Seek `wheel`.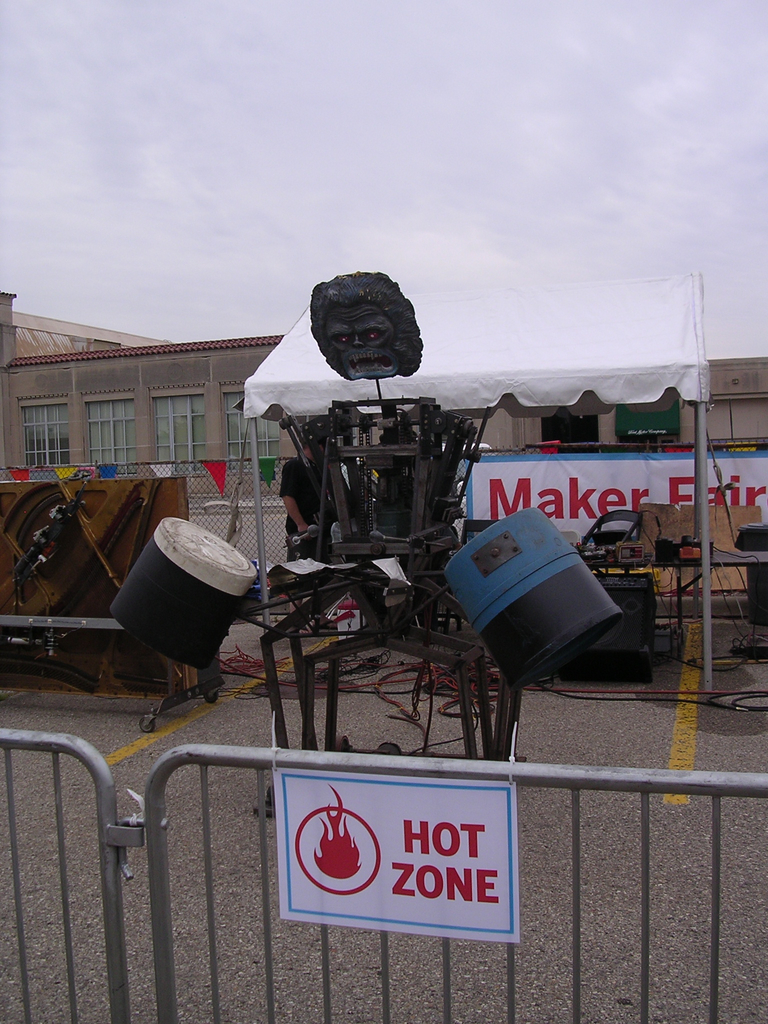
{"x1": 205, "y1": 690, "x2": 214, "y2": 705}.
